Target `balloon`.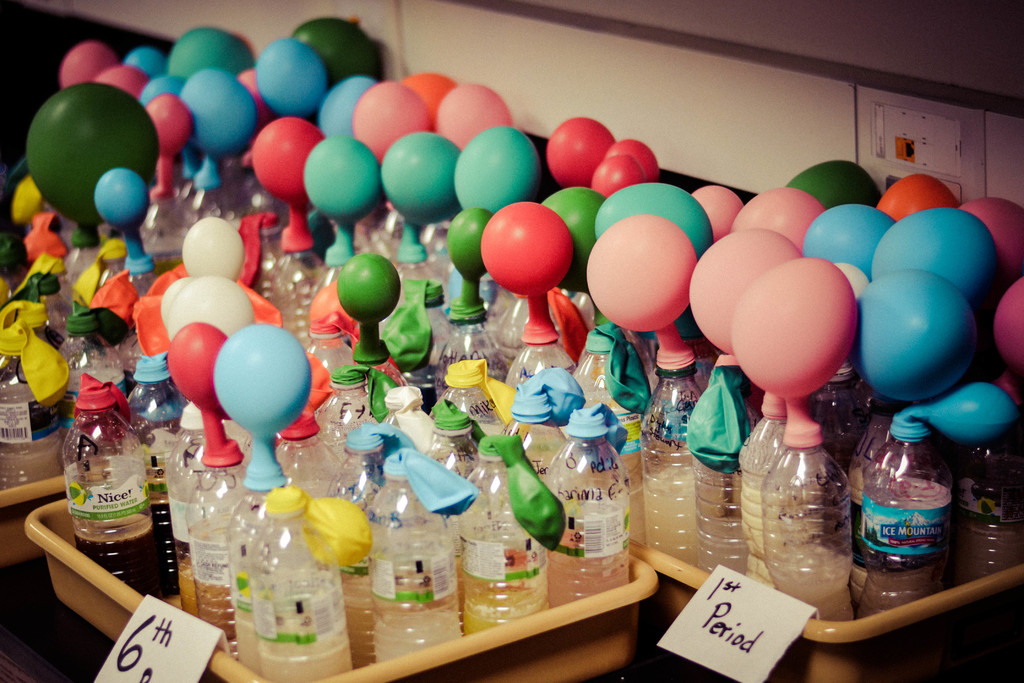
Target region: (x1=582, y1=215, x2=698, y2=374).
